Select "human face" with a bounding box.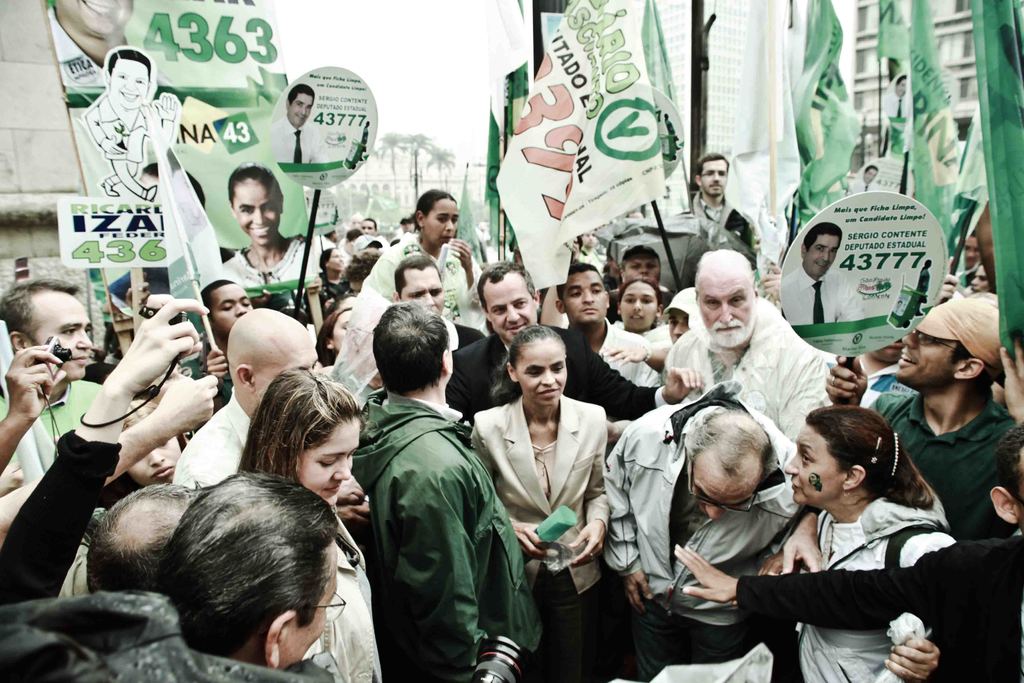
locate(108, 56, 145, 110).
